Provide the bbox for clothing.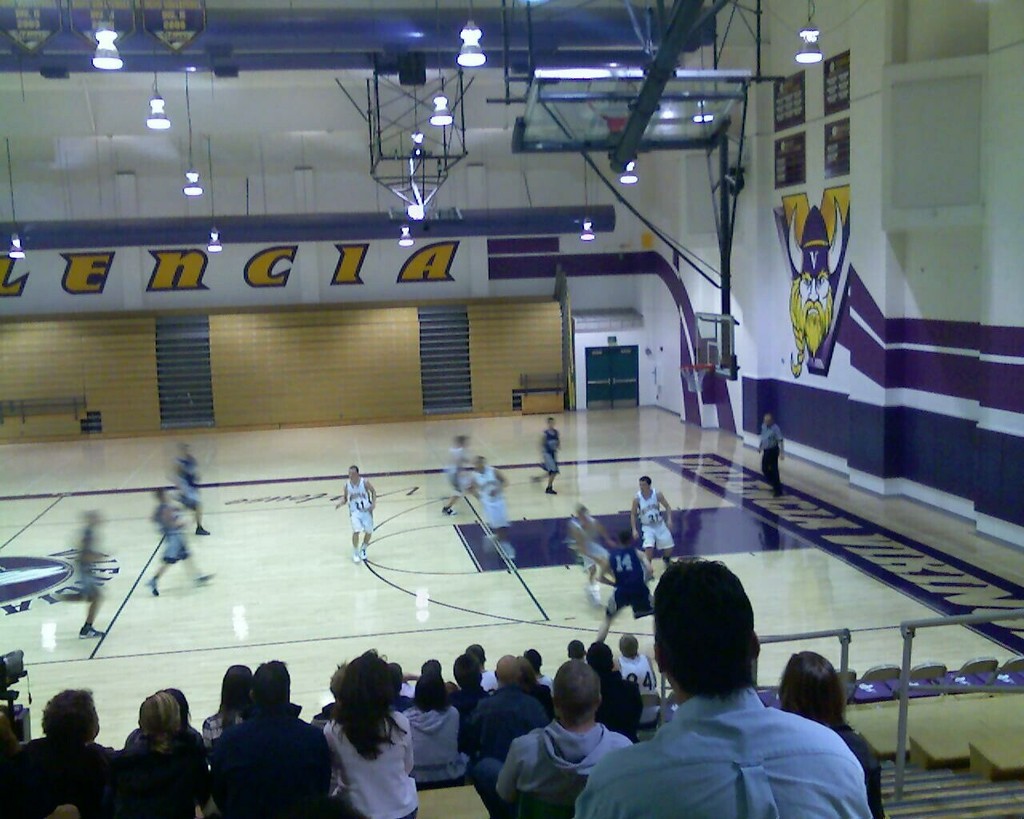
x1=74 y1=545 x2=98 y2=601.
